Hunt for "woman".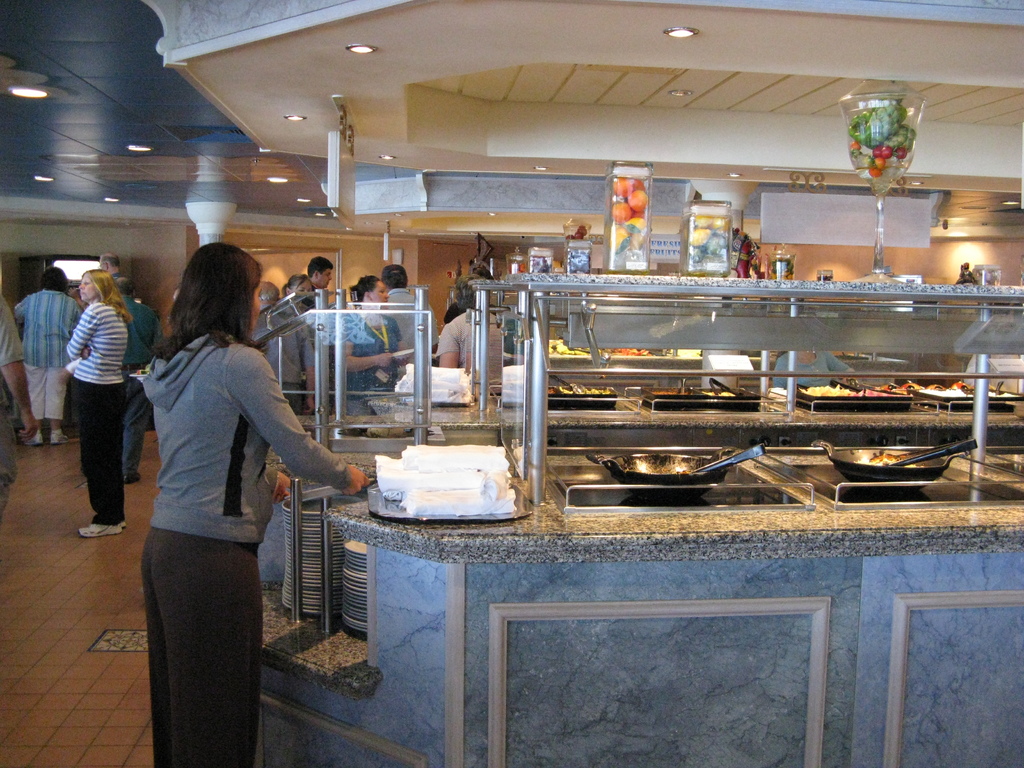
Hunted down at [284, 274, 312, 323].
